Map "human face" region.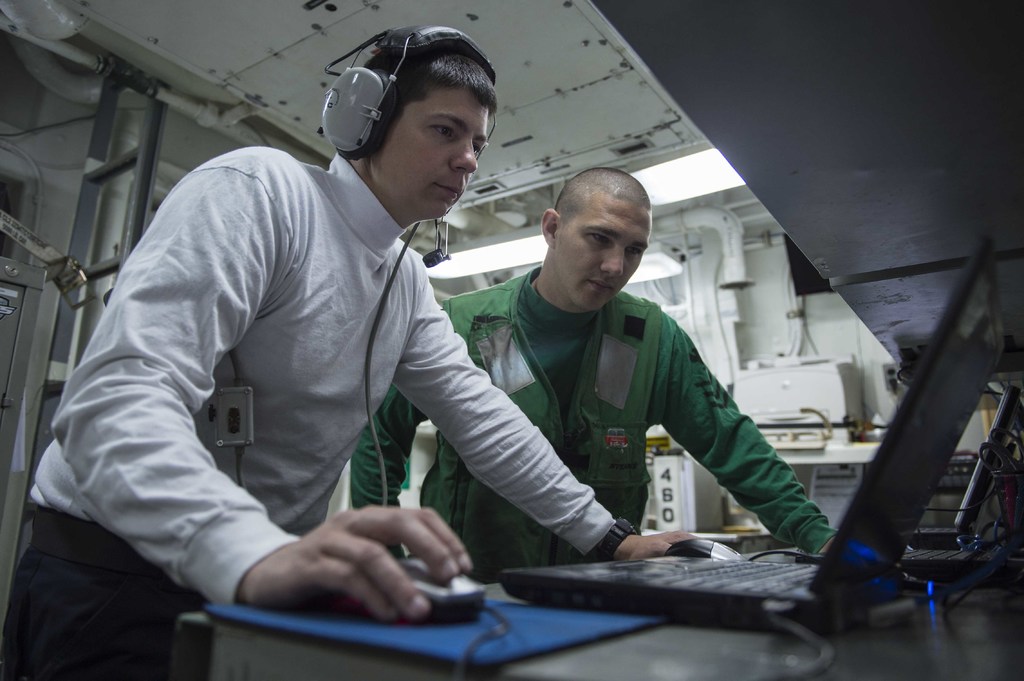
Mapped to l=385, t=87, r=488, b=218.
